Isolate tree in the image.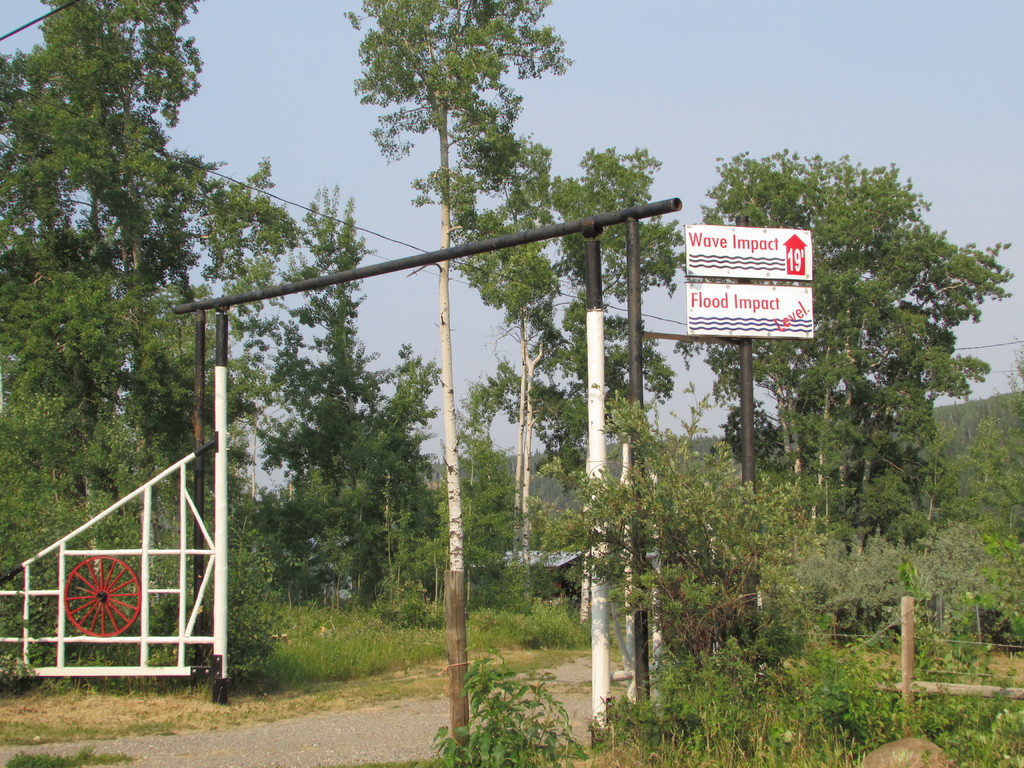
Isolated region: <region>263, 182, 388, 609</region>.
